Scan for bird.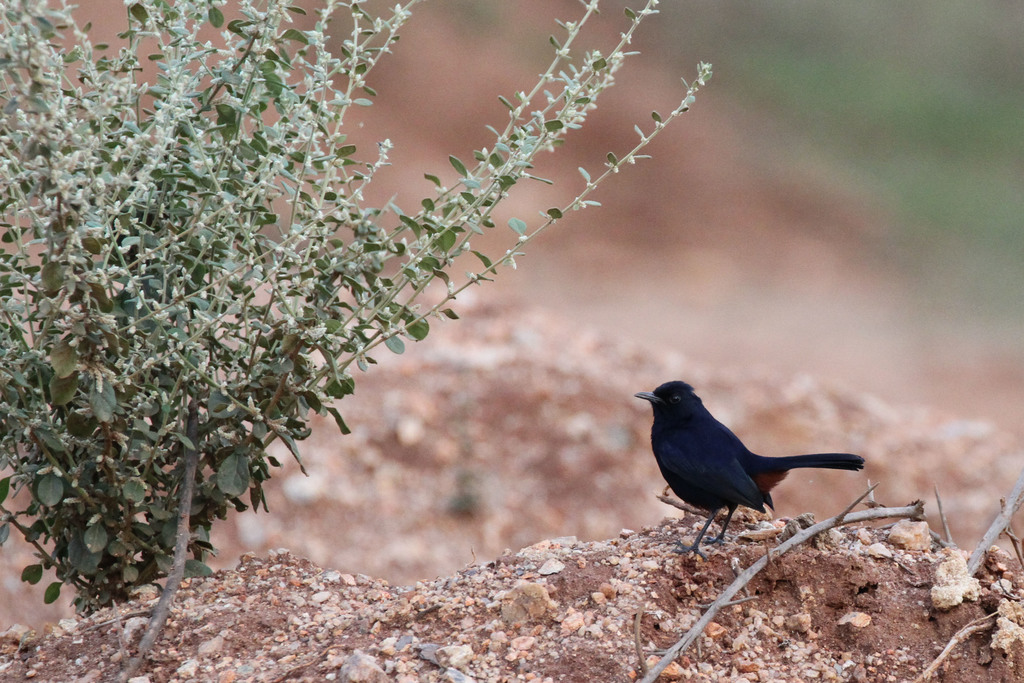
Scan result: 625:379:875:538.
